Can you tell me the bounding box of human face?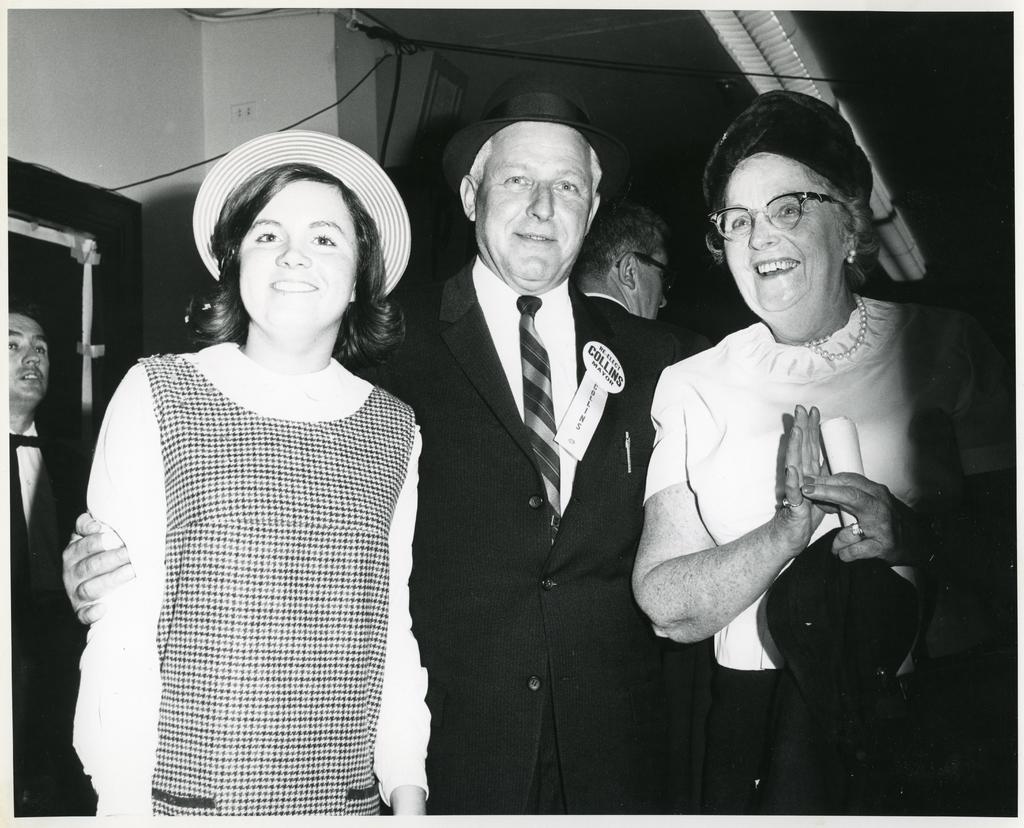
<box>238,178,362,330</box>.
